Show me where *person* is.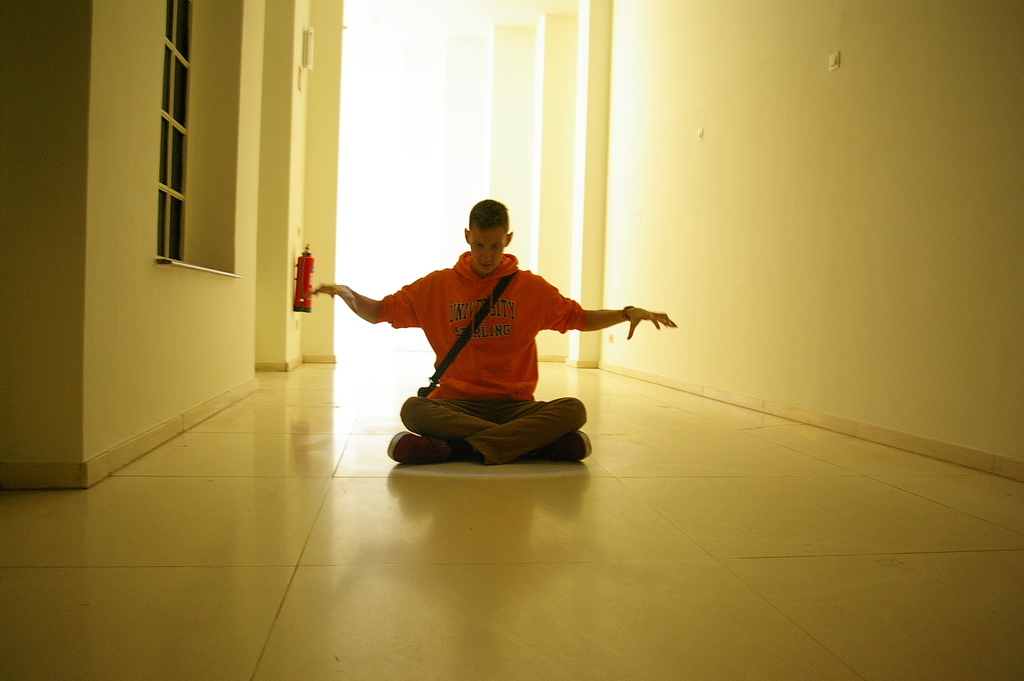
*person* is at <region>316, 197, 658, 481</region>.
